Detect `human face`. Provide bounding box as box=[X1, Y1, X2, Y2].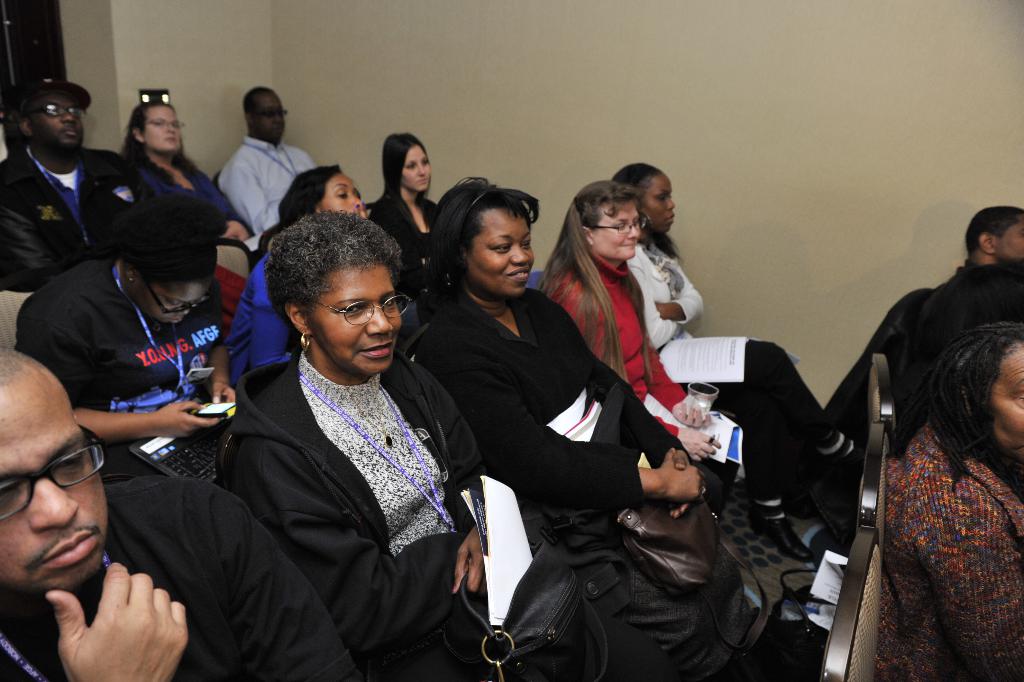
box=[0, 409, 108, 595].
